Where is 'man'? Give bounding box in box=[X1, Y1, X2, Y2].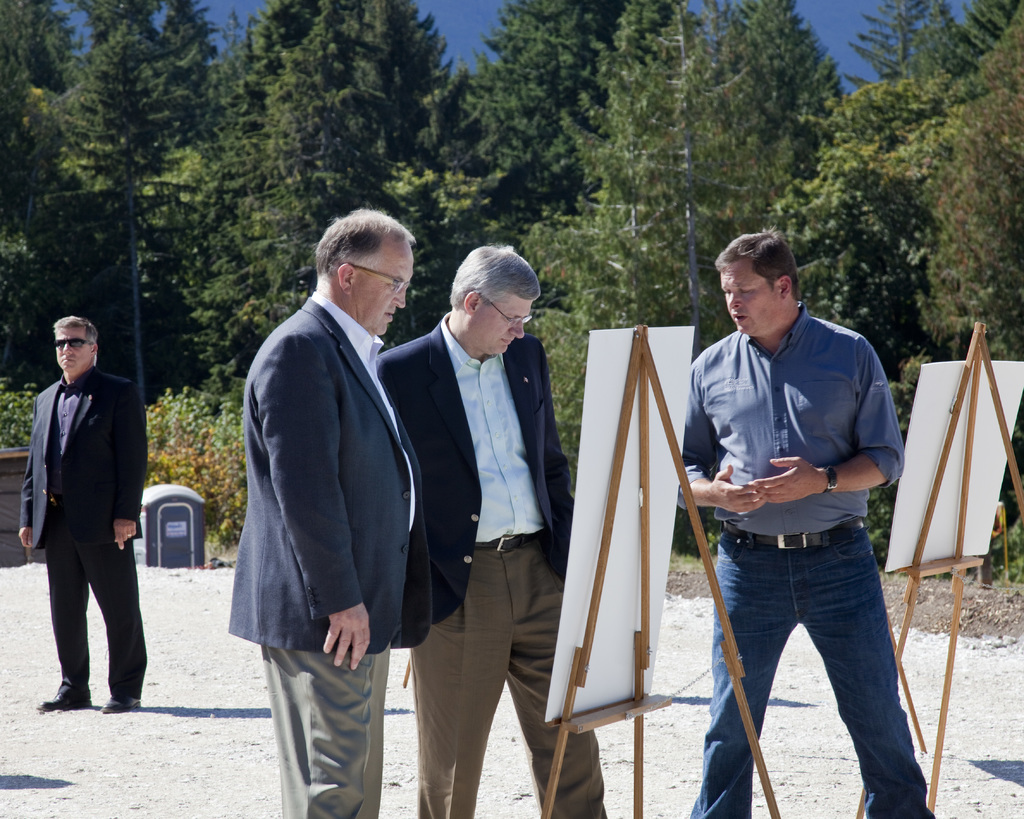
box=[371, 251, 610, 818].
